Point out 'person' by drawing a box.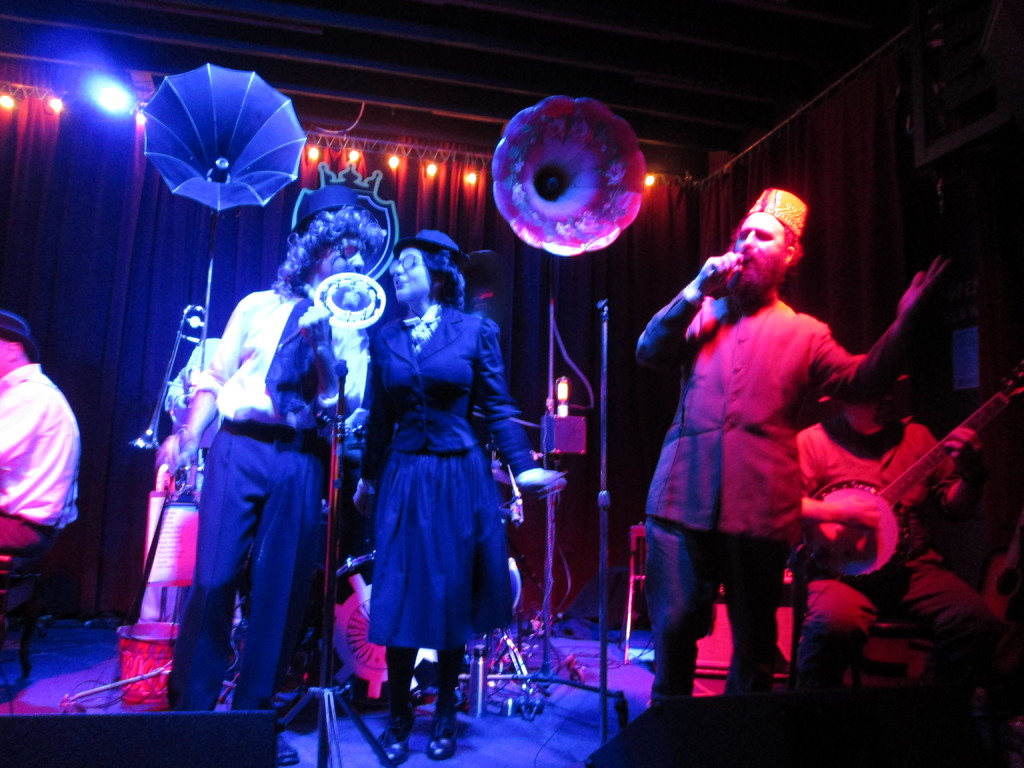
rect(152, 184, 387, 767).
